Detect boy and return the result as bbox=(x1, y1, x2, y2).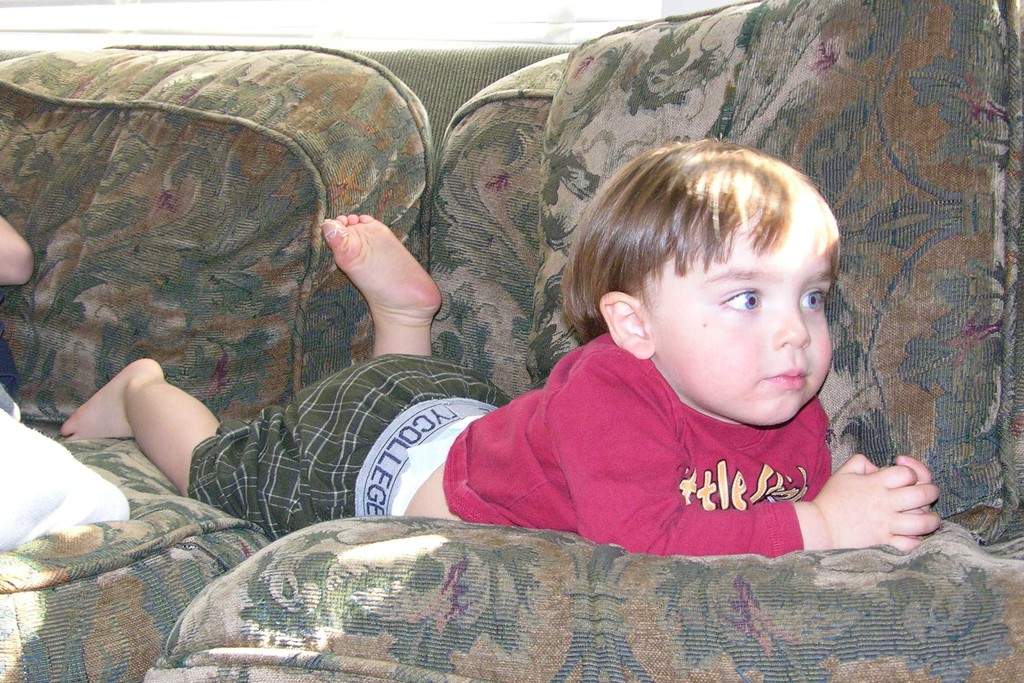
bbox=(58, 138, 941, 552).
